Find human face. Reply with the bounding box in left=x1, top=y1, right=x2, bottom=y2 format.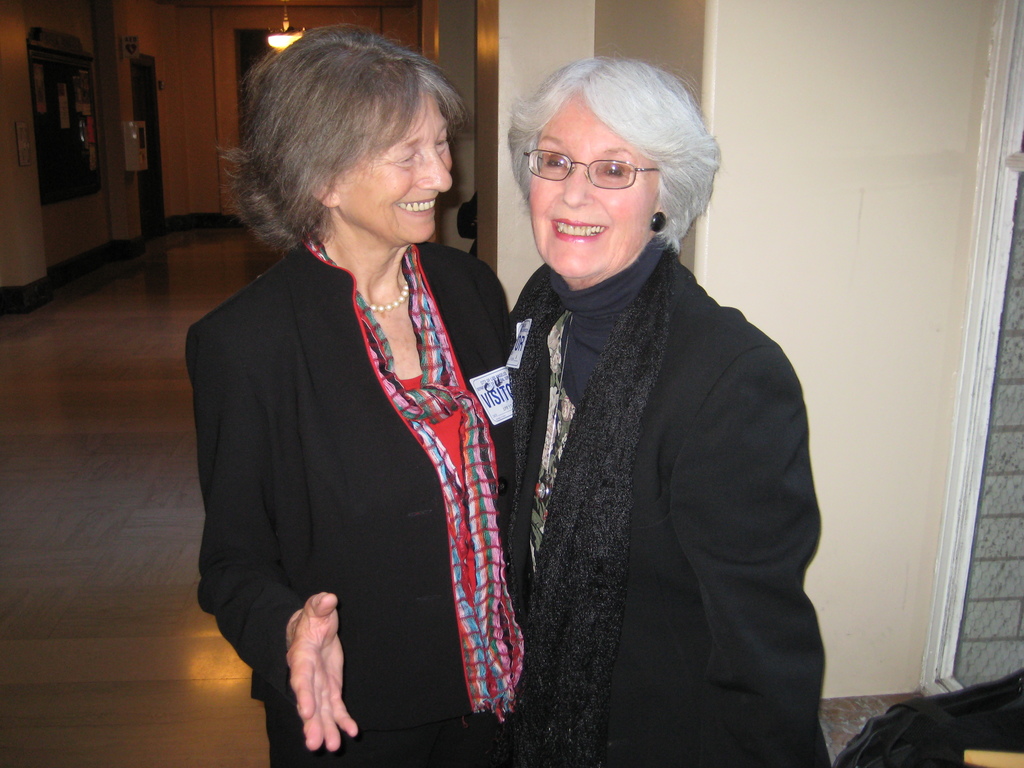
left=531, top=90, right=664, bottom=284.
